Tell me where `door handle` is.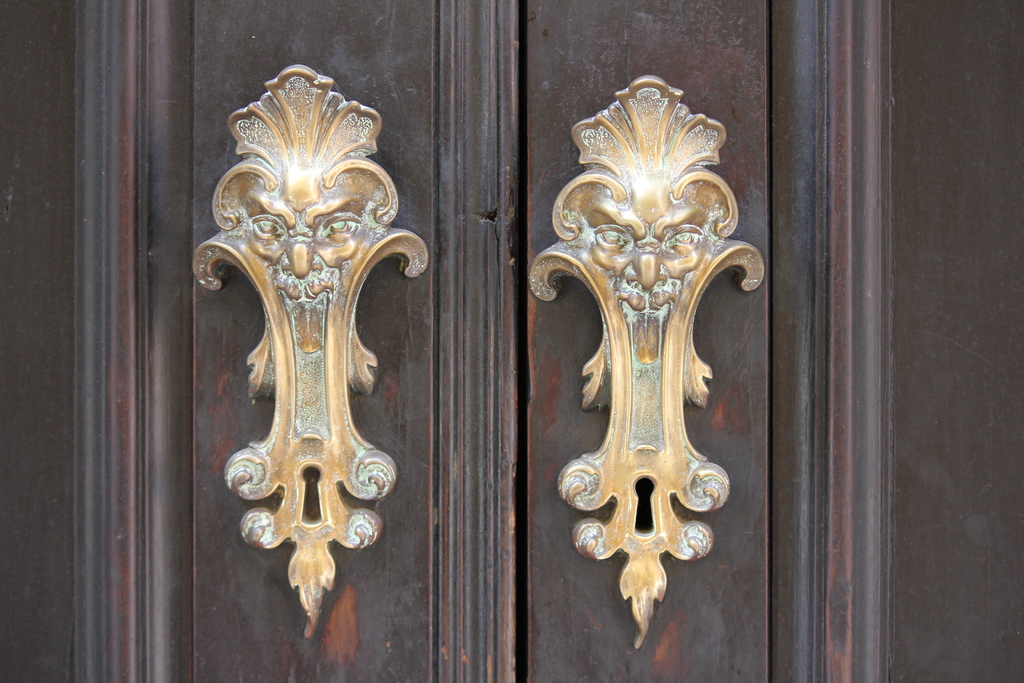
`door handle` is at detection(524, 68, 769, 656).
